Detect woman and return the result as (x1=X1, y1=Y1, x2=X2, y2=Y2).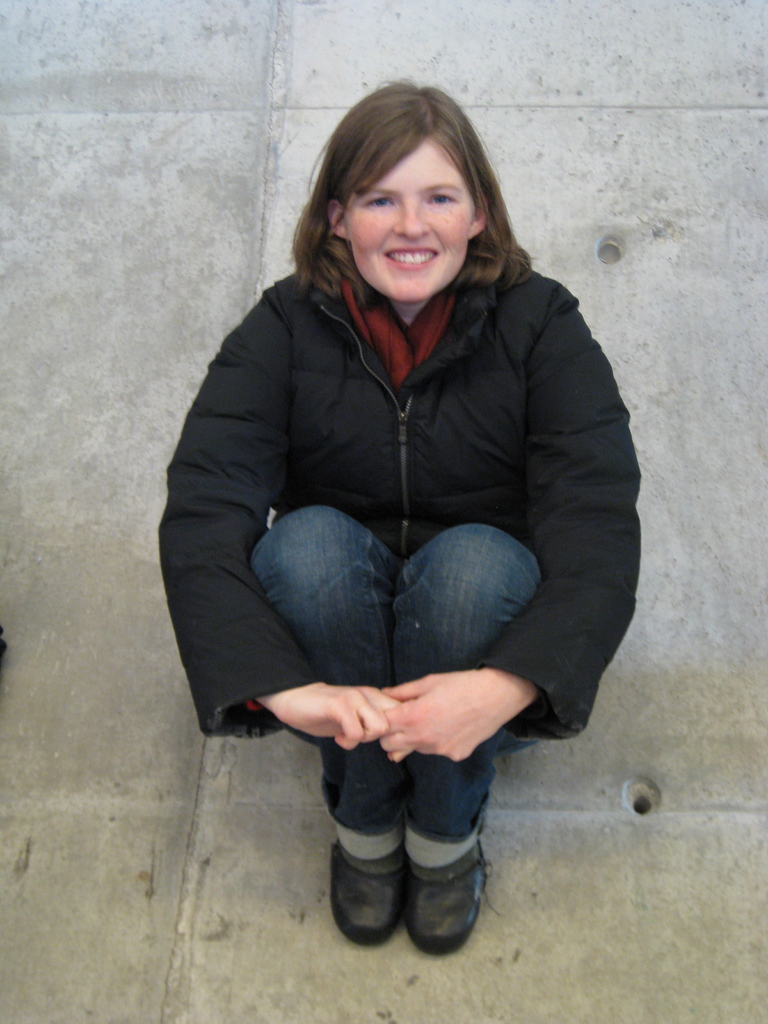
(x1=157, y1=58, x2=630, y2=933).
